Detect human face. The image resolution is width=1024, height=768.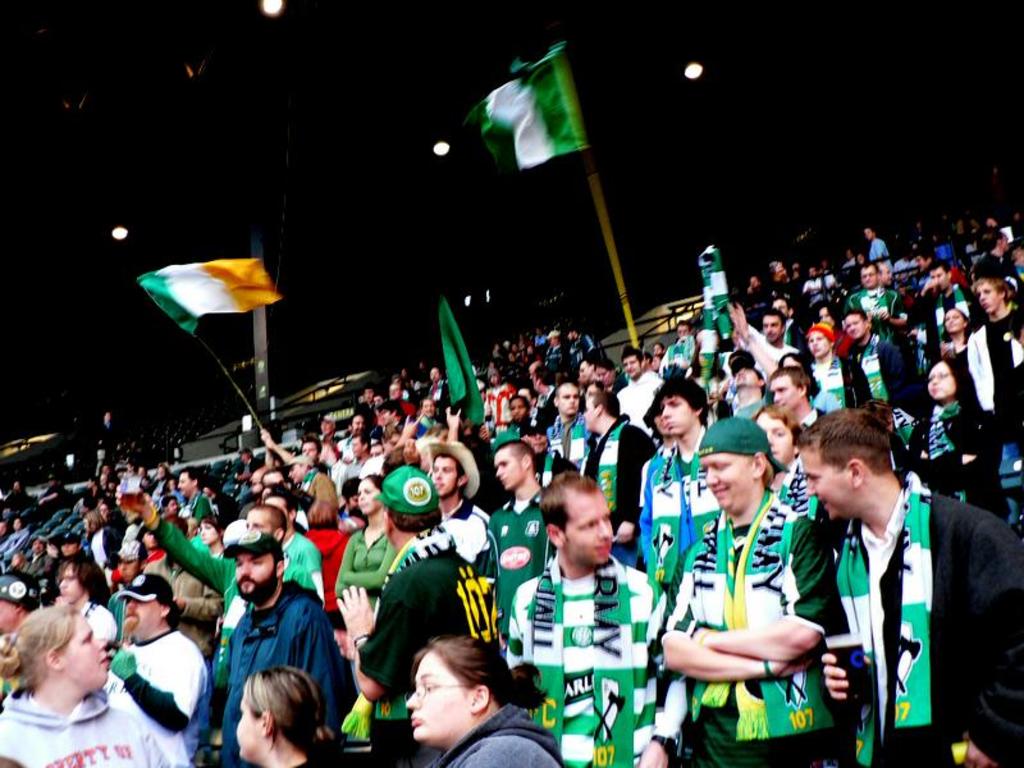
{"x1": 570, "y1": 361, "x2": 590, "y2": 378}.
